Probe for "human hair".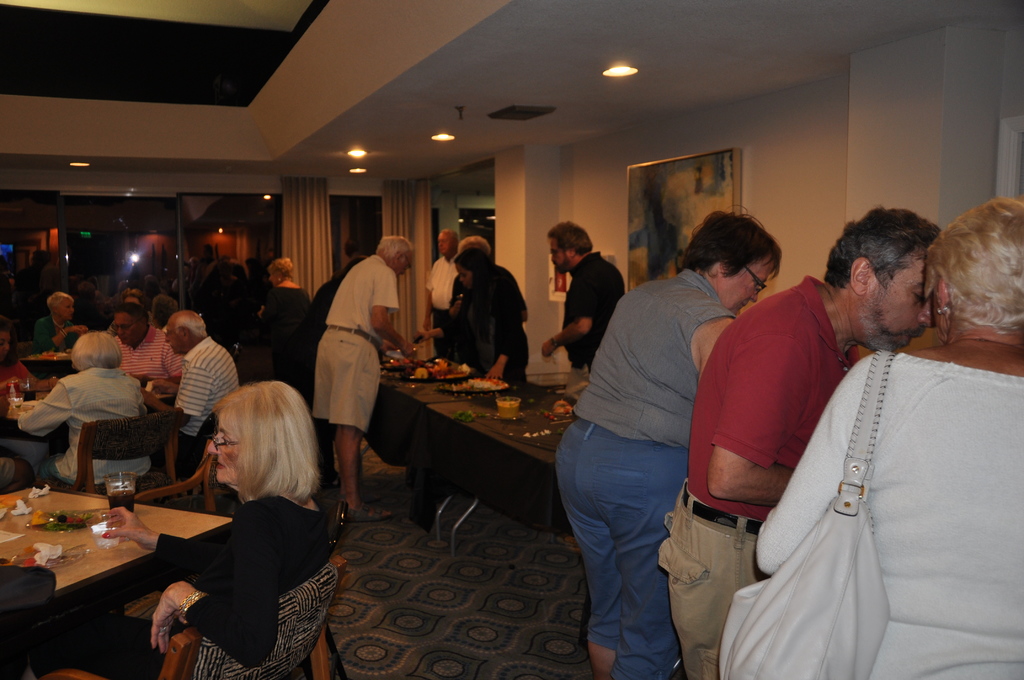
Probe result: <bbox>150, 294, 176, 324</bbox>.
